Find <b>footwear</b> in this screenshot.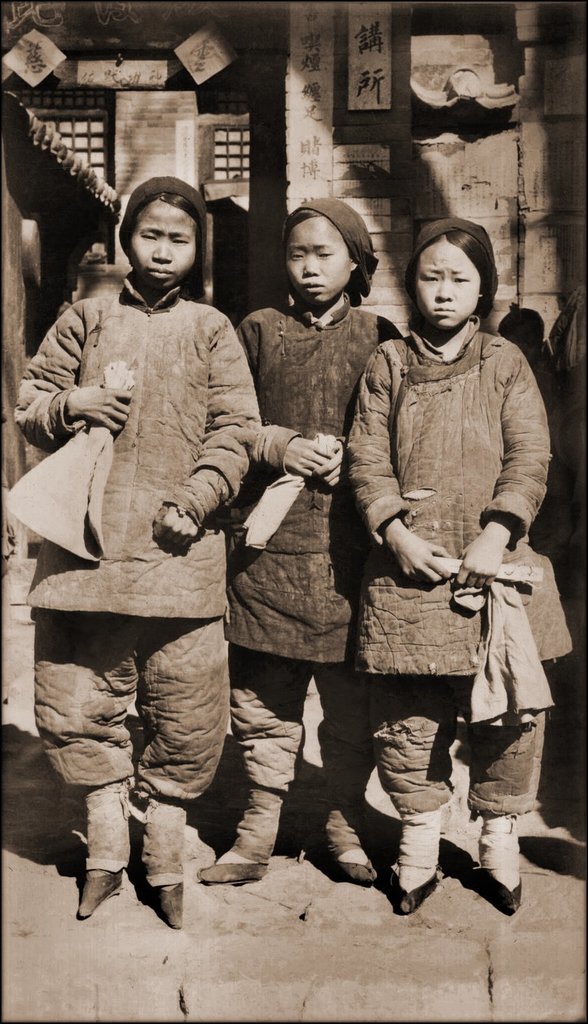
The bounding box for <b>footwear</b> is x1=479 y1=871 x2=529 y2=917.
